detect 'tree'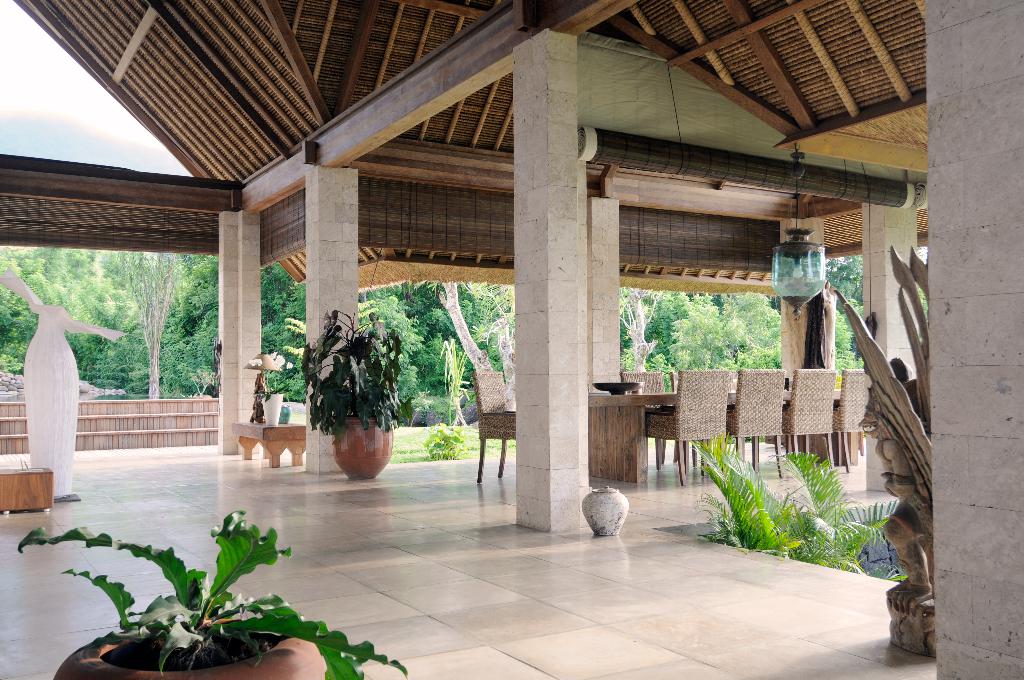
bbox=[378, 264, 504, 411]
